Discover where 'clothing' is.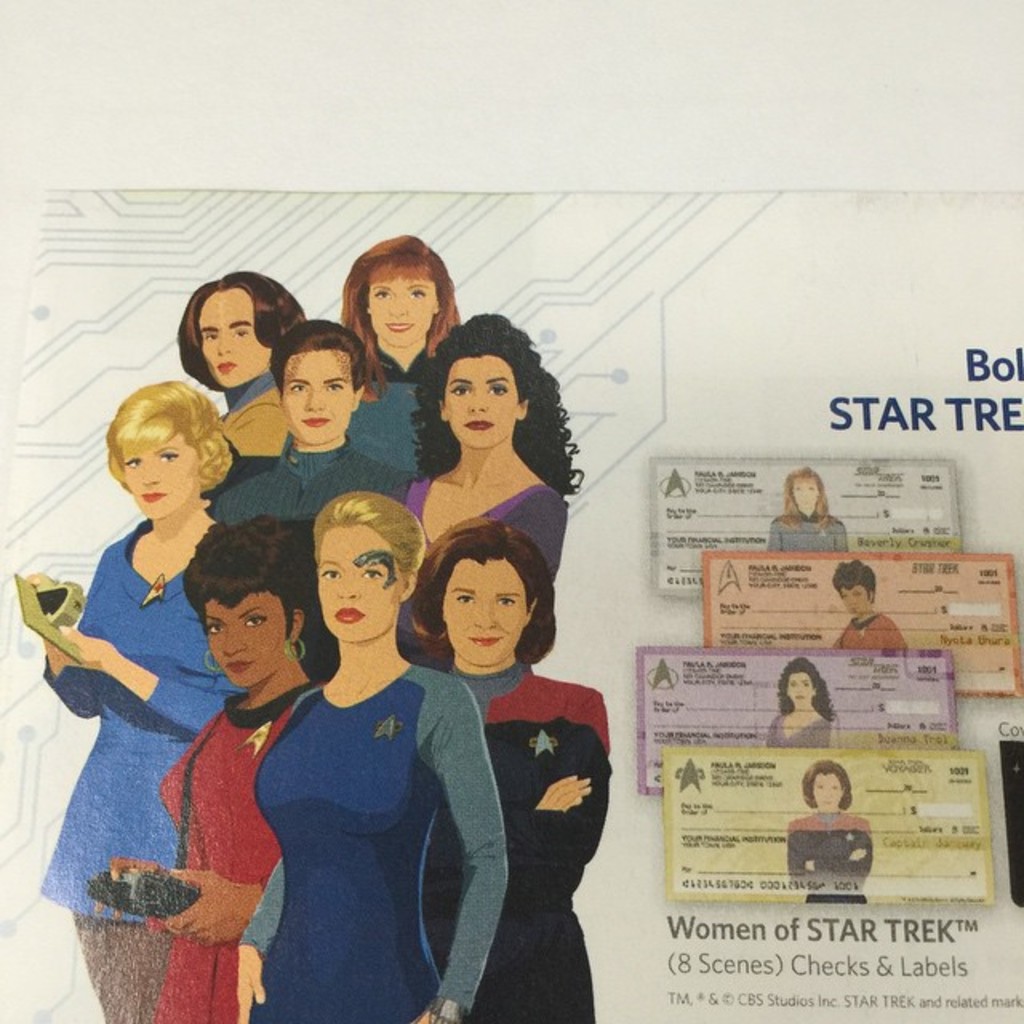
Discovered at left=211, top=429, right=419, bottom=526.
